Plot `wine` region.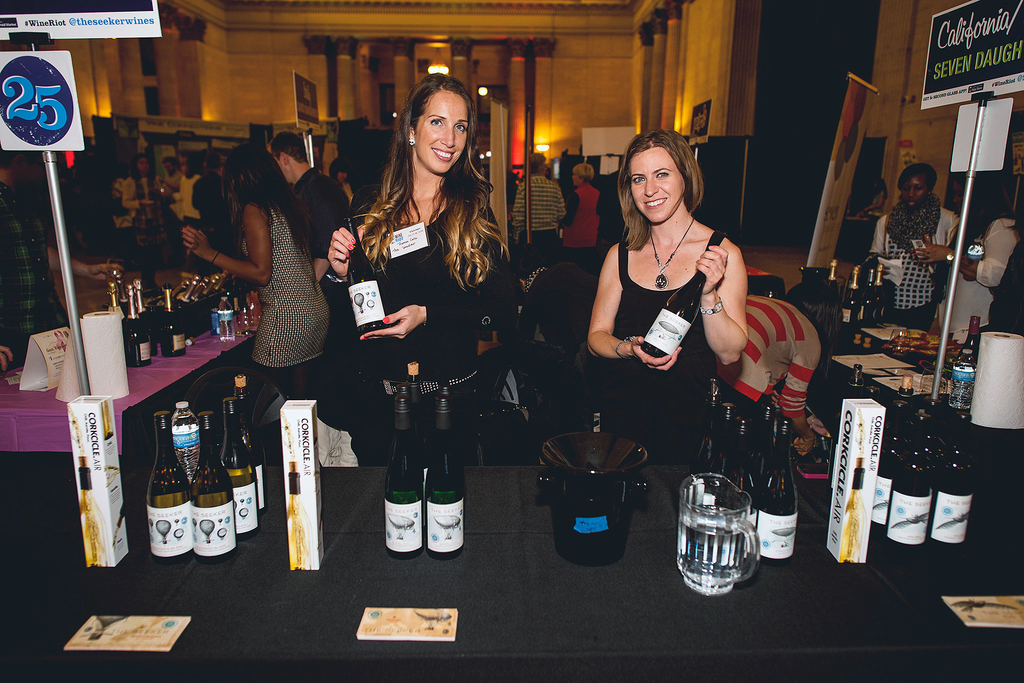
Plotted at bbox(829, 251, 864, 332).
